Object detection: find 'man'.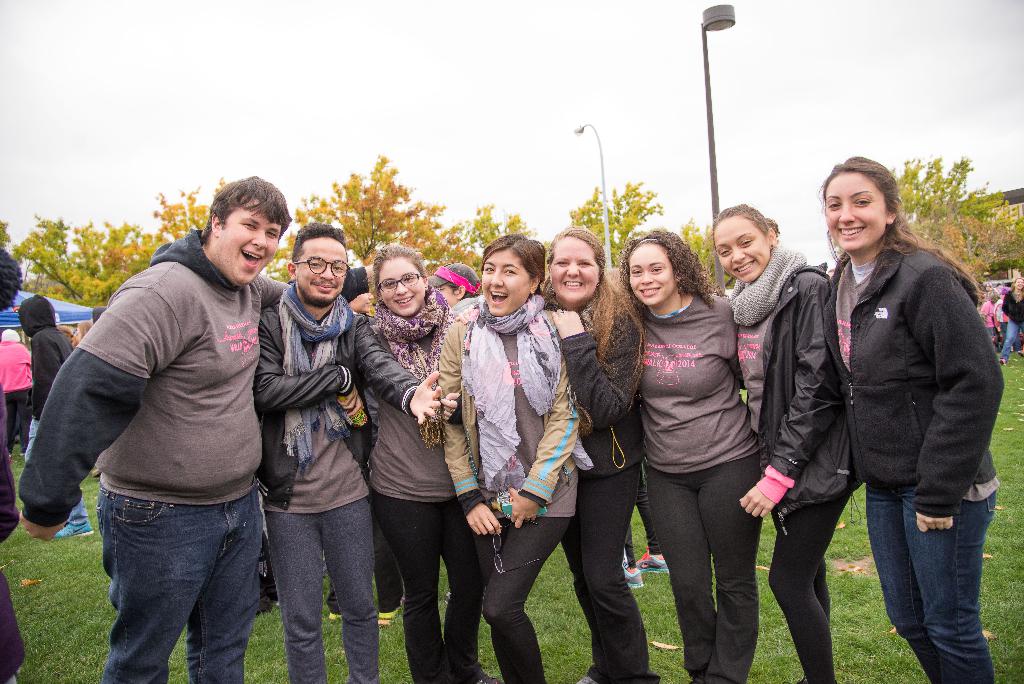
left=17, top=171, right=374, bottom=683.
